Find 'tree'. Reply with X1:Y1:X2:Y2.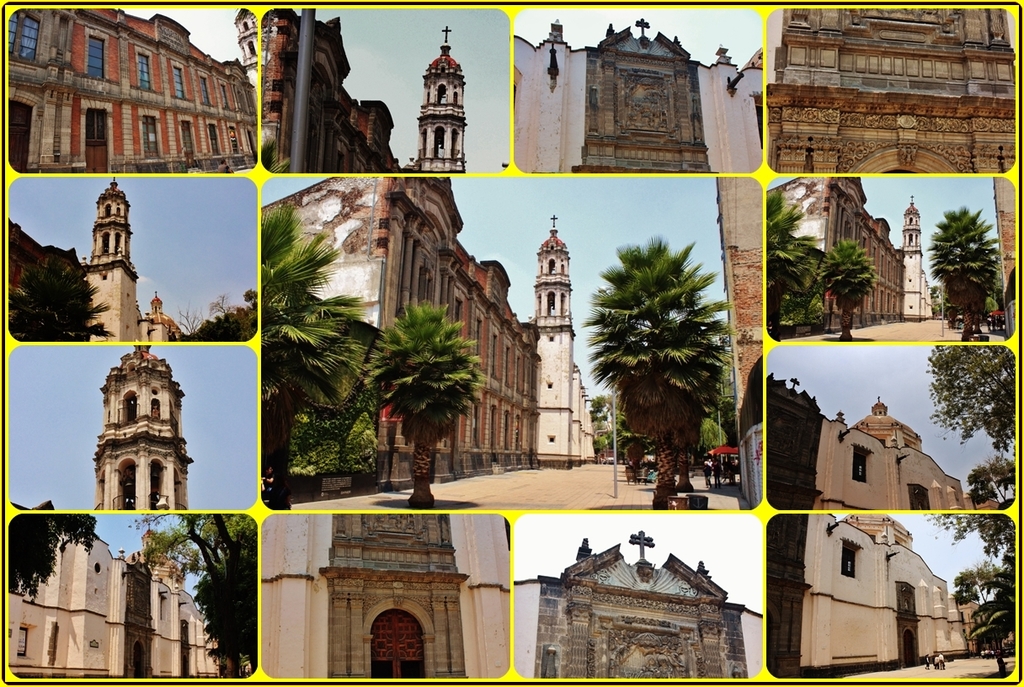
928:182:1008:336.
